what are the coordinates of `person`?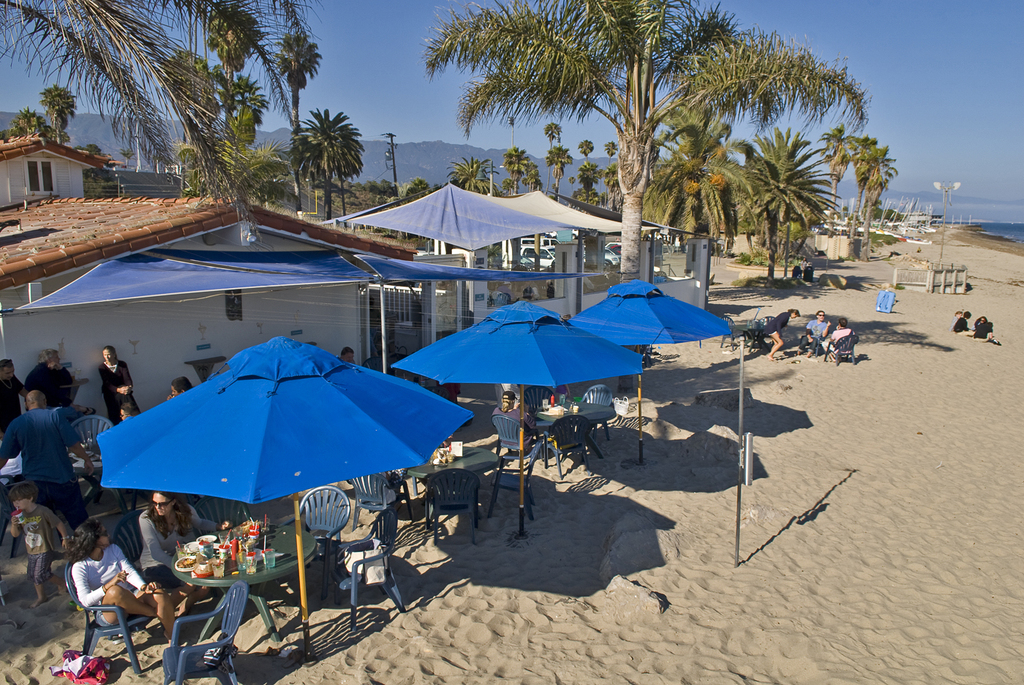
l=99, t=340, r=139, b=425.
